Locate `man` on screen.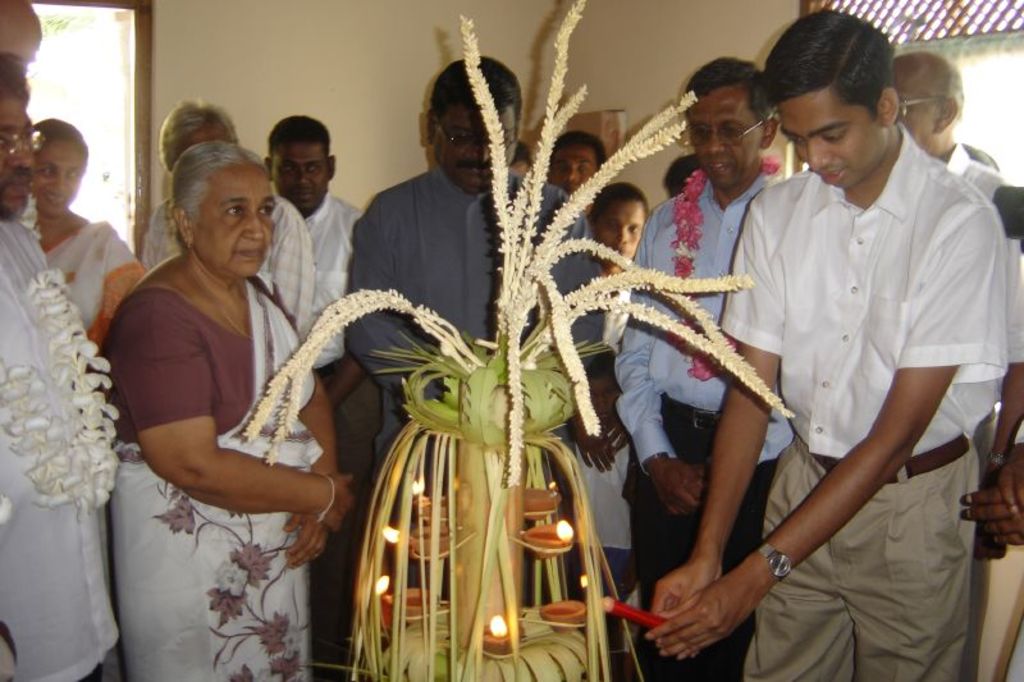
On screen at (x1=348, y1=55, x2=608, y2=601).
